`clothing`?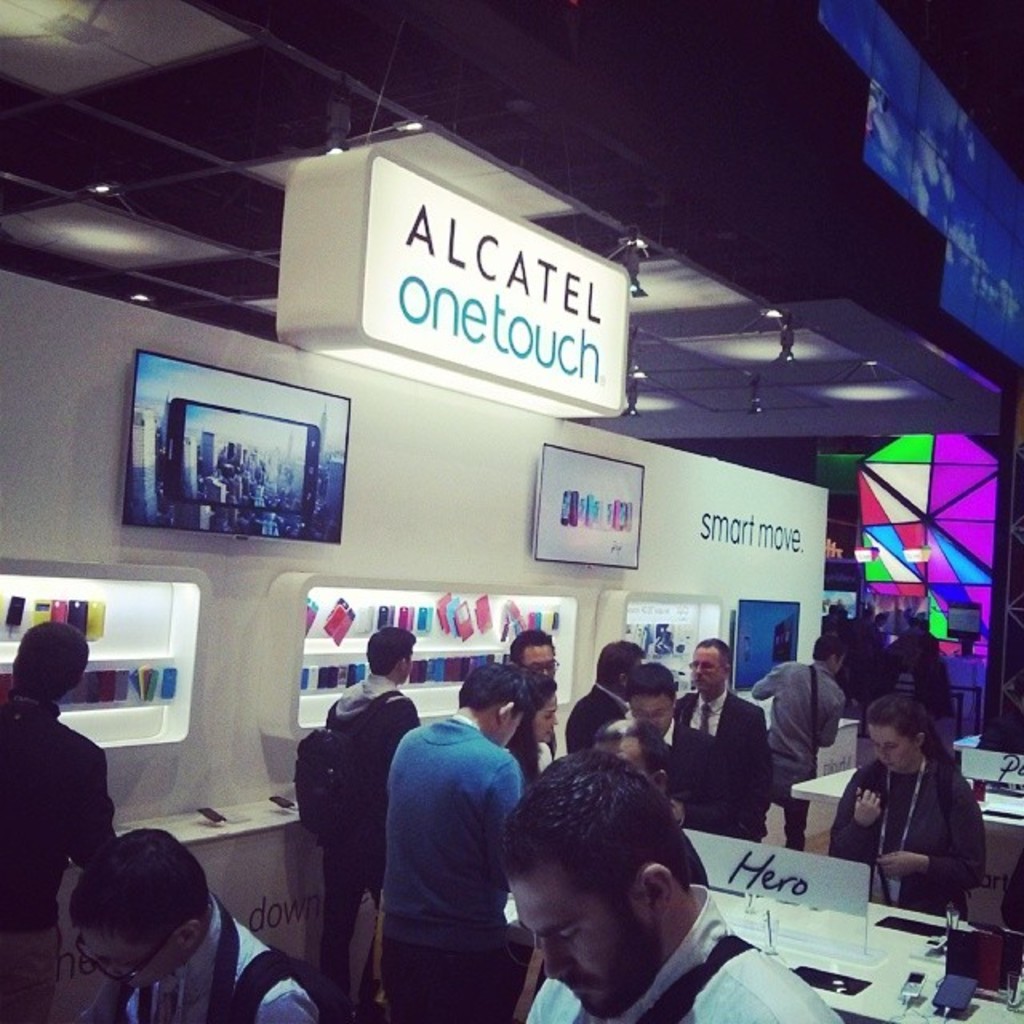
<region>755, 654, 848, 853</region>
